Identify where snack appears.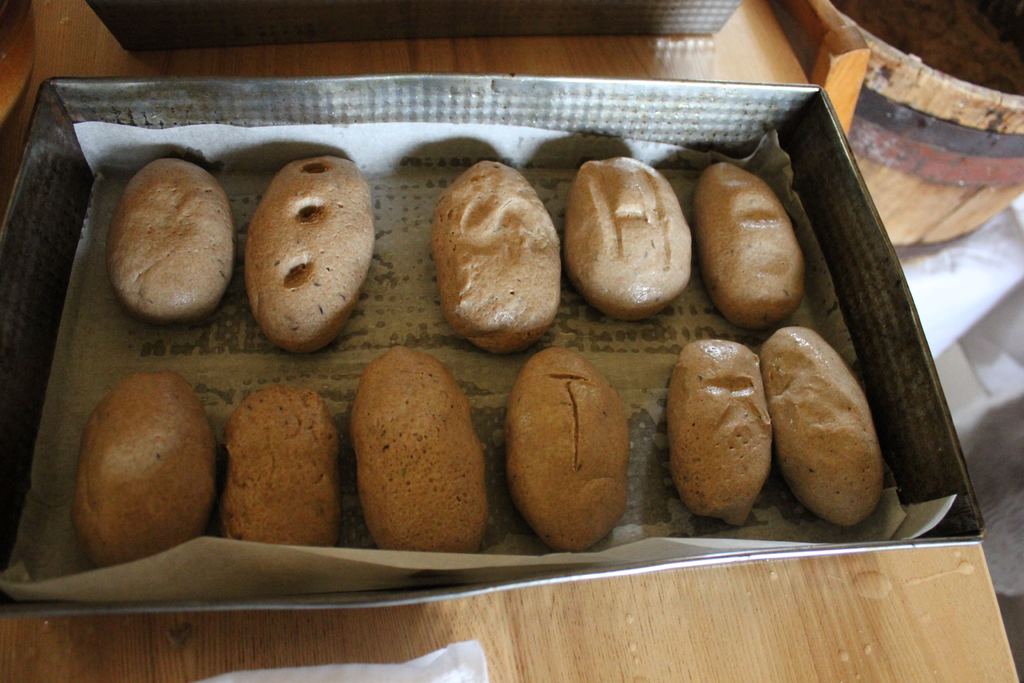
Appears at x1=351, y1=341, x2=488, y2=564.
